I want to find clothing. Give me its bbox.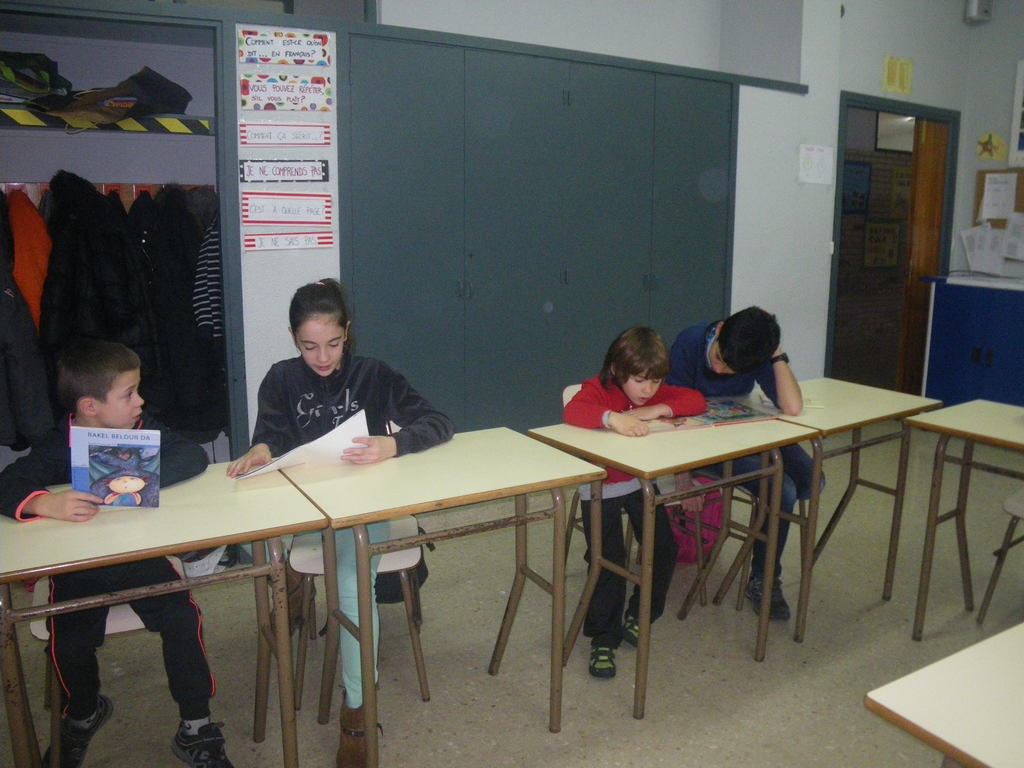
bbox=(321, 529, 389, 709).
